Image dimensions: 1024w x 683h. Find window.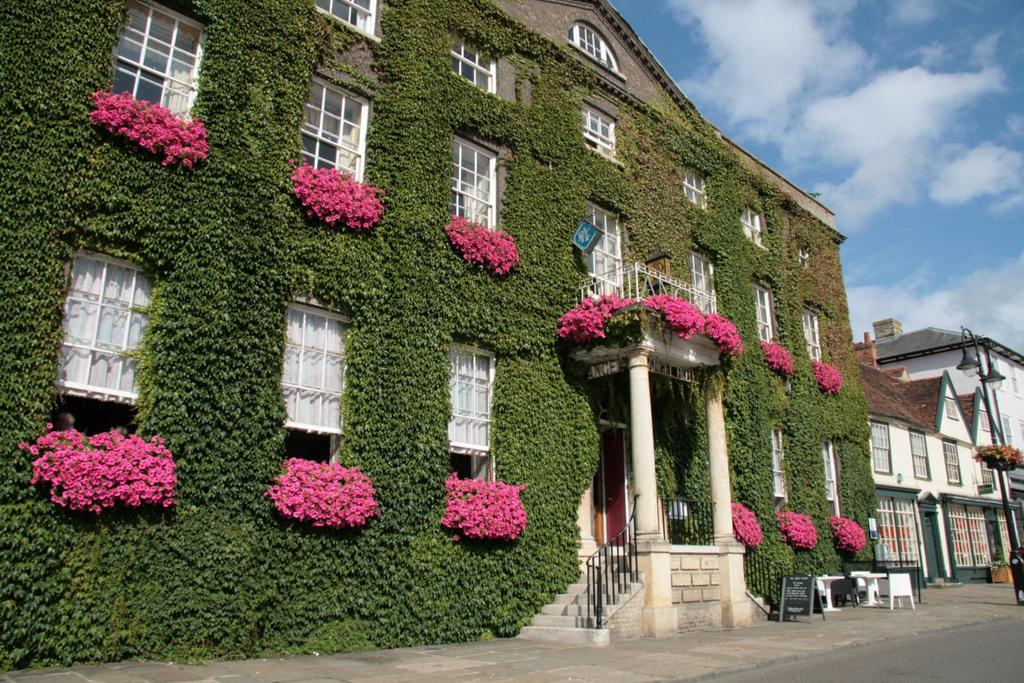
bbox(1007, 362, 1020, 391).
